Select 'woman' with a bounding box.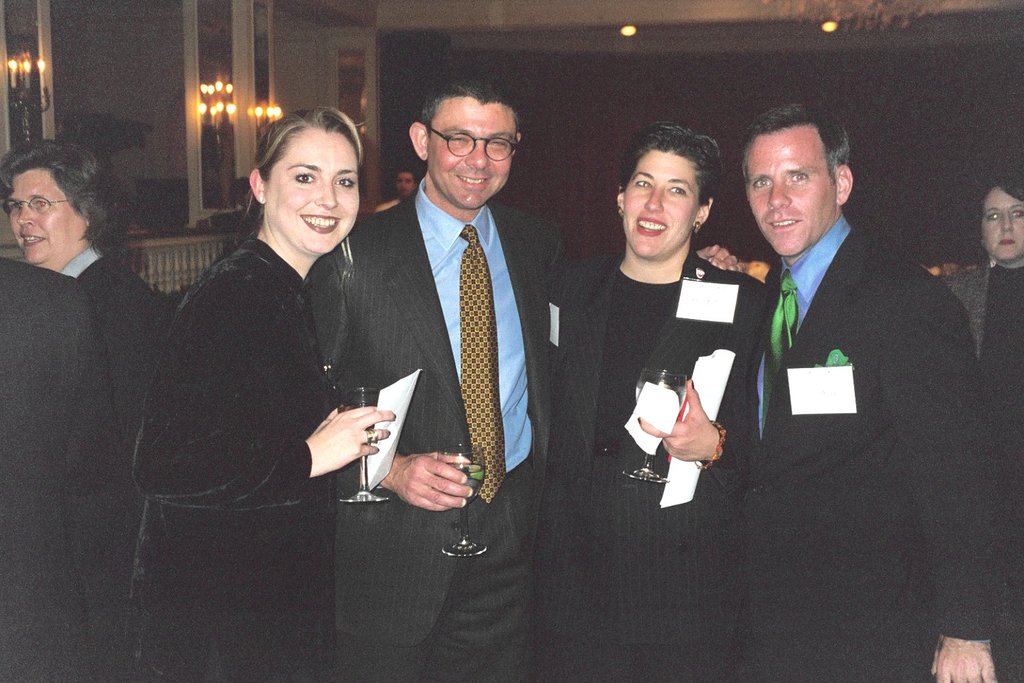
locate(139, 105, 388, 623).
